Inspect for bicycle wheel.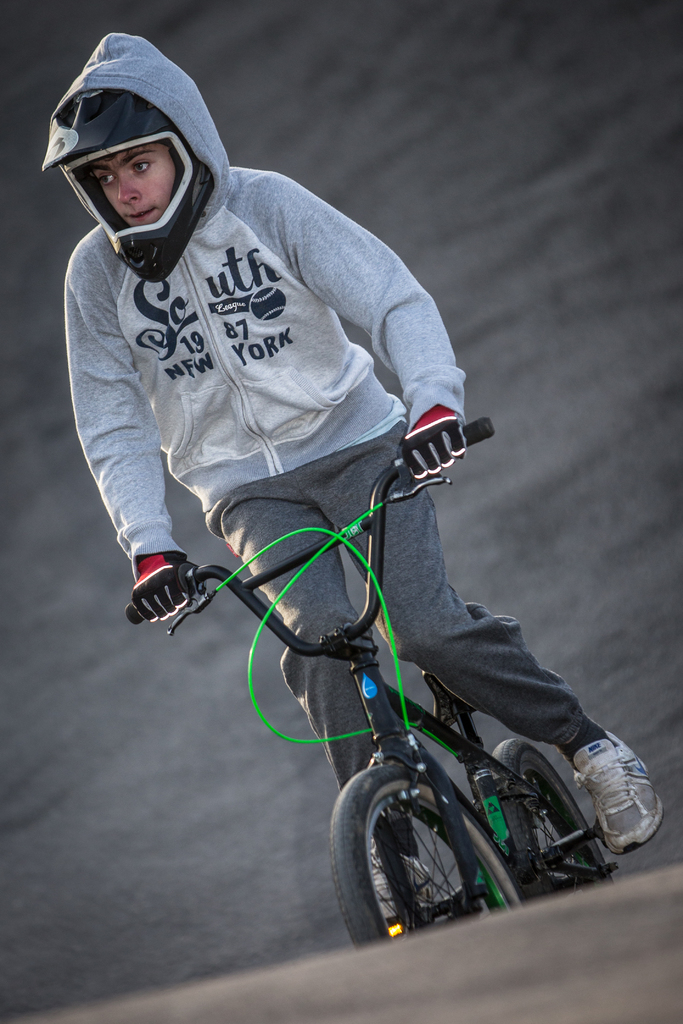
Inspection: 488/741/612/897.
